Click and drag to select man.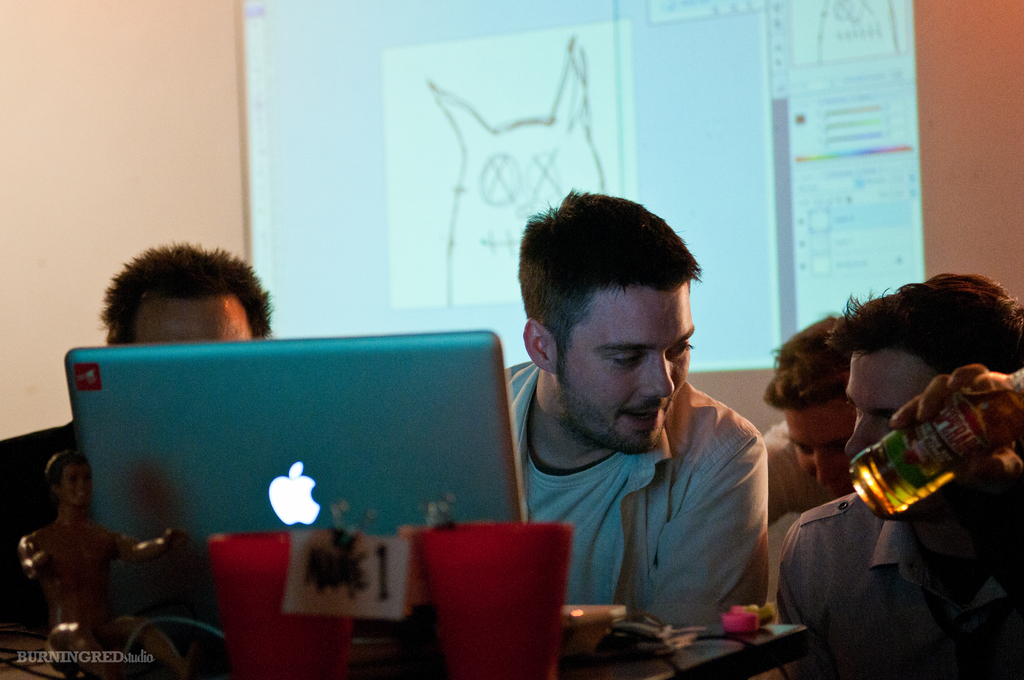
Selection: pyautogui.locateOnScreen(24, 238, 298, 546).
